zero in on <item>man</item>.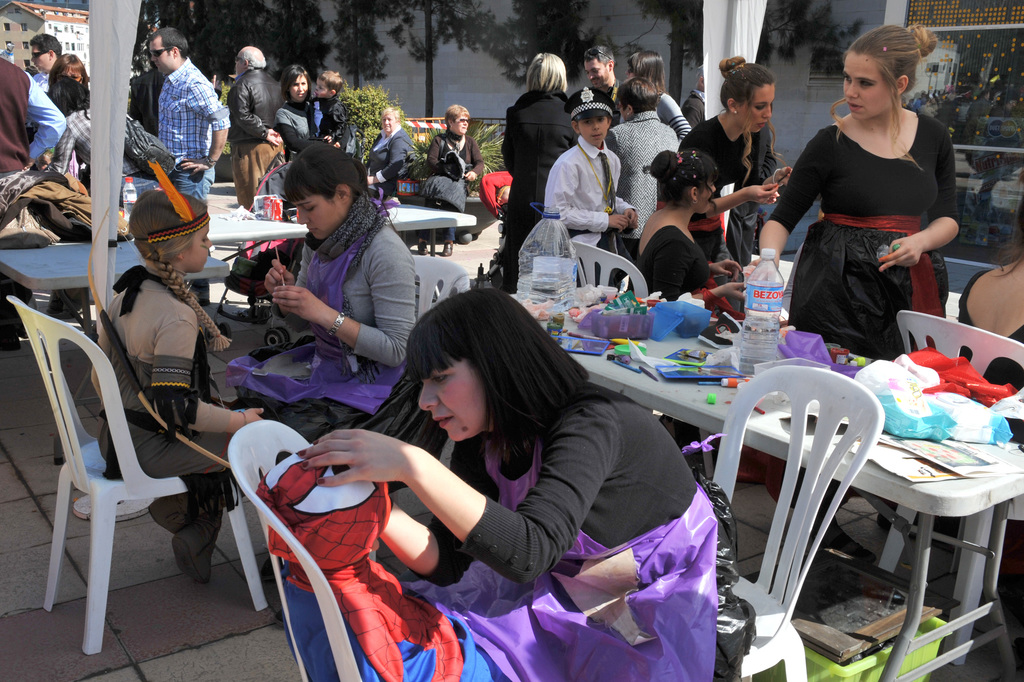
Zeroed in: crop(681, 71, 705, 130).
